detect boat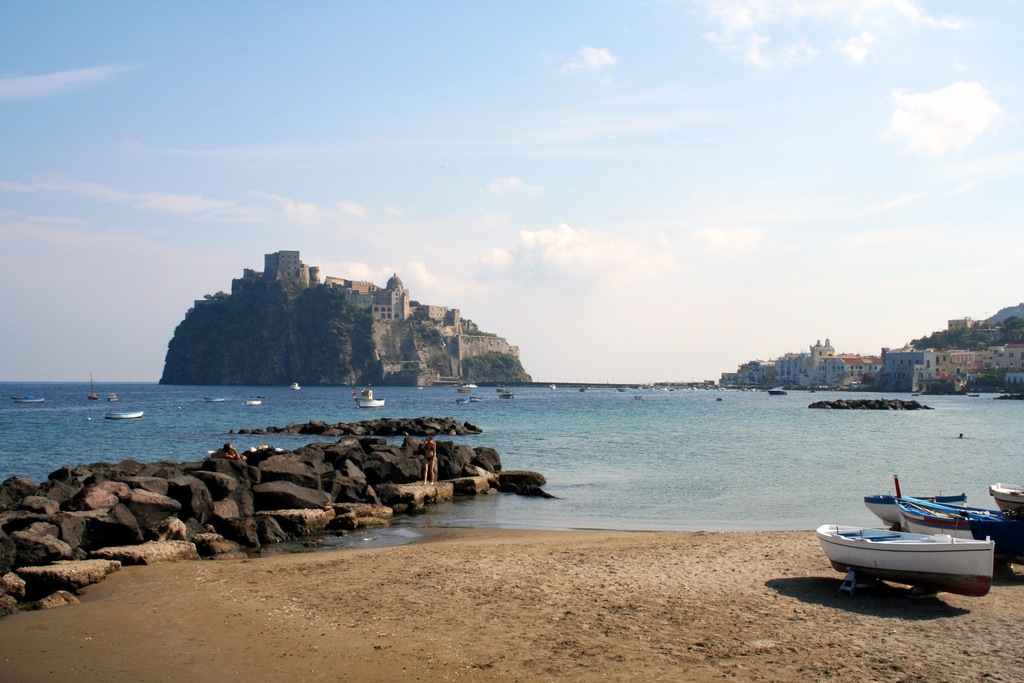
region(359, 397, 385, 406)
